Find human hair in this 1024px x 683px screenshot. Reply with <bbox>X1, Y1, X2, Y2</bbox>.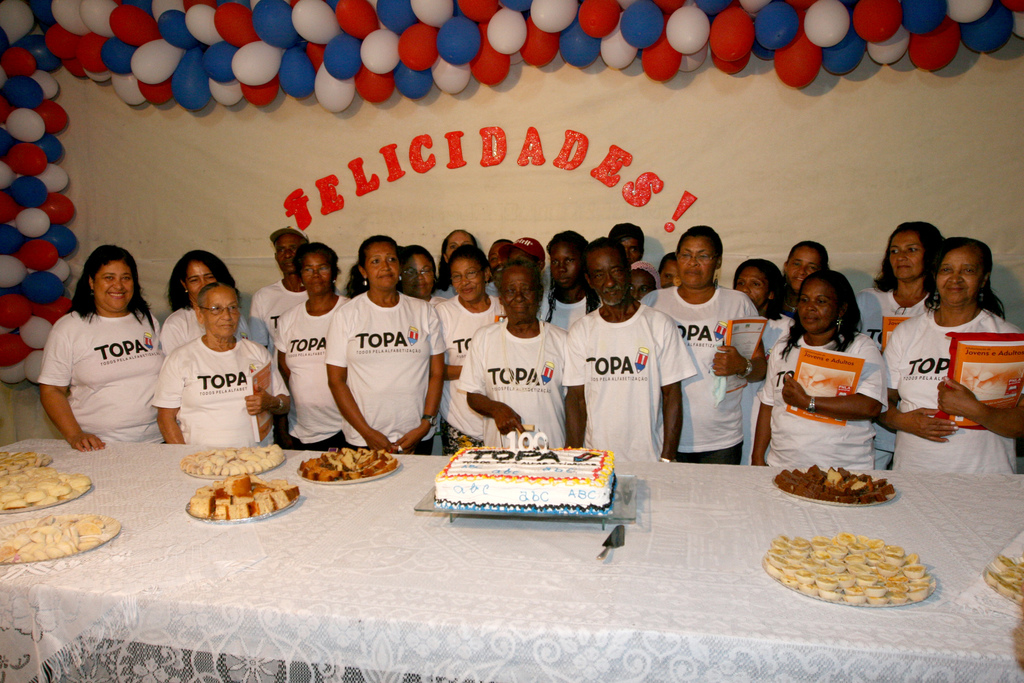
<bbox>401, 245, 430, 268</bbox>.
